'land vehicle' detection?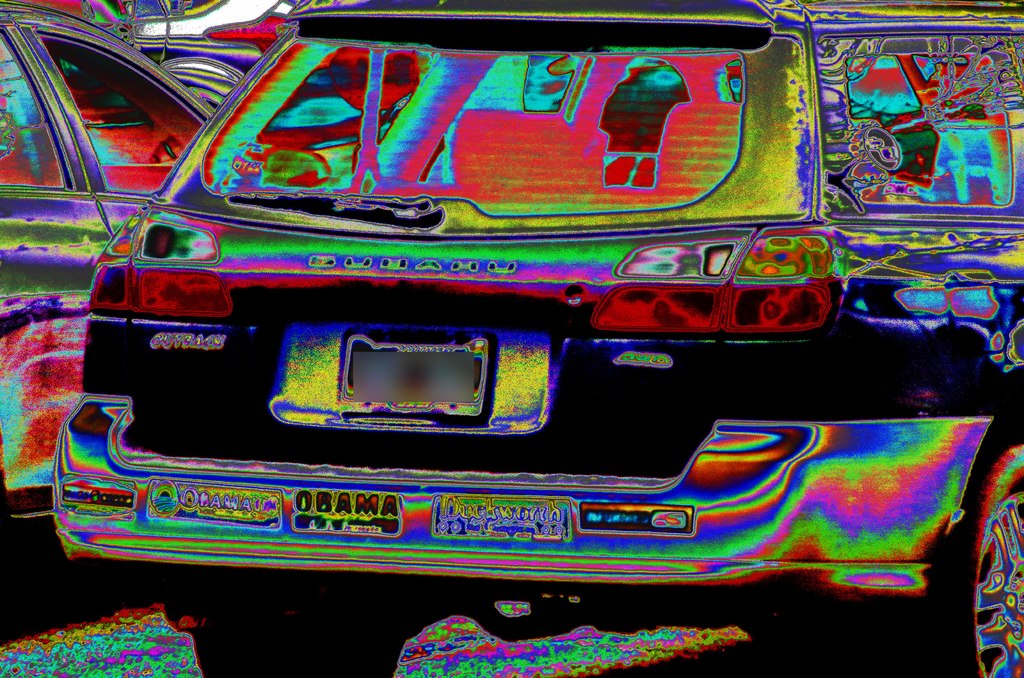
left=0, top=0, right=213, bottom=526
